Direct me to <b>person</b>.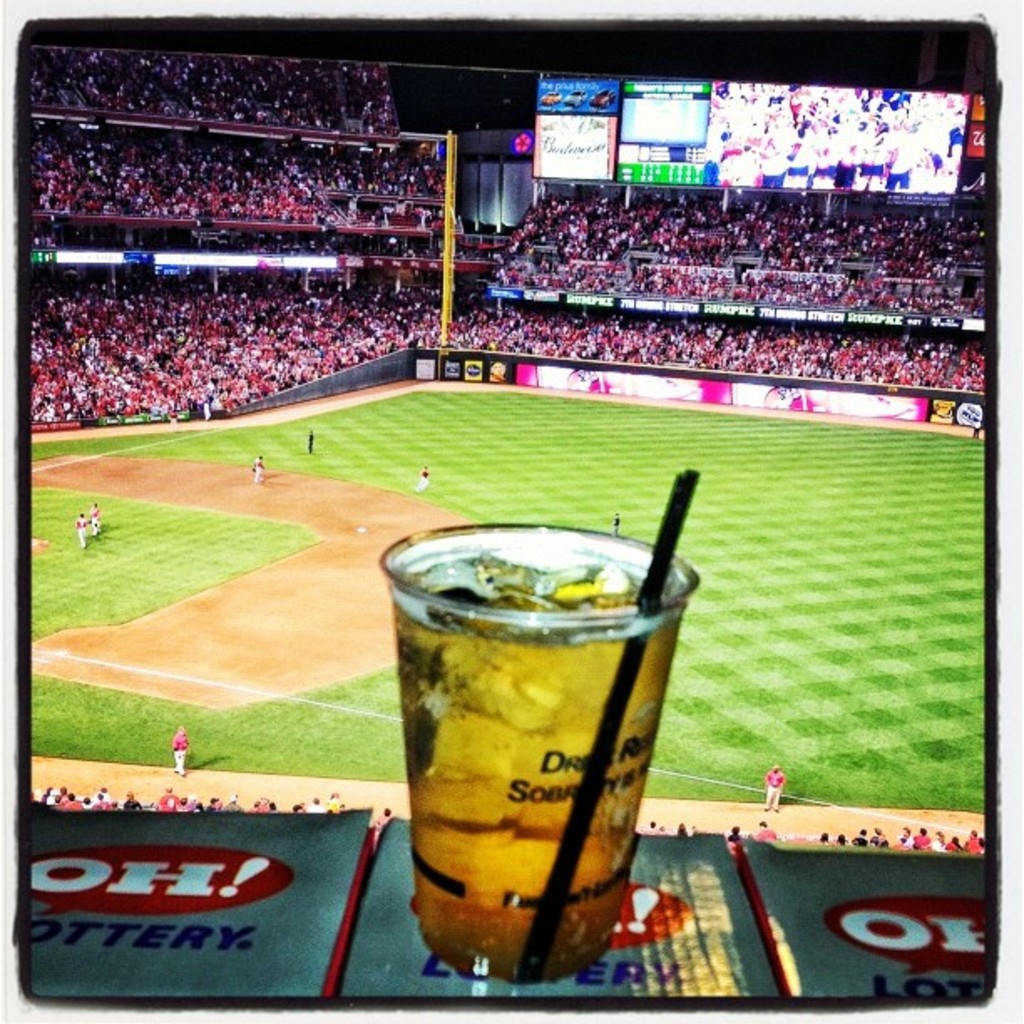
Direction: 768, 766, 785, 808.
